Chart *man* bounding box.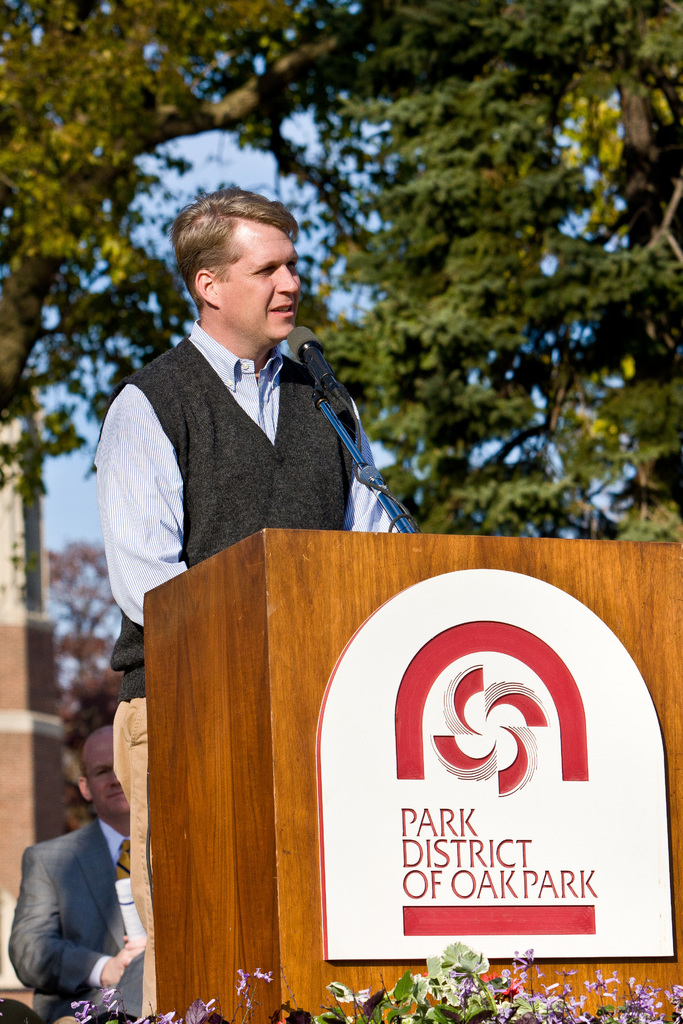
Charted: <region>92, 184, 395, 1015</region>.
